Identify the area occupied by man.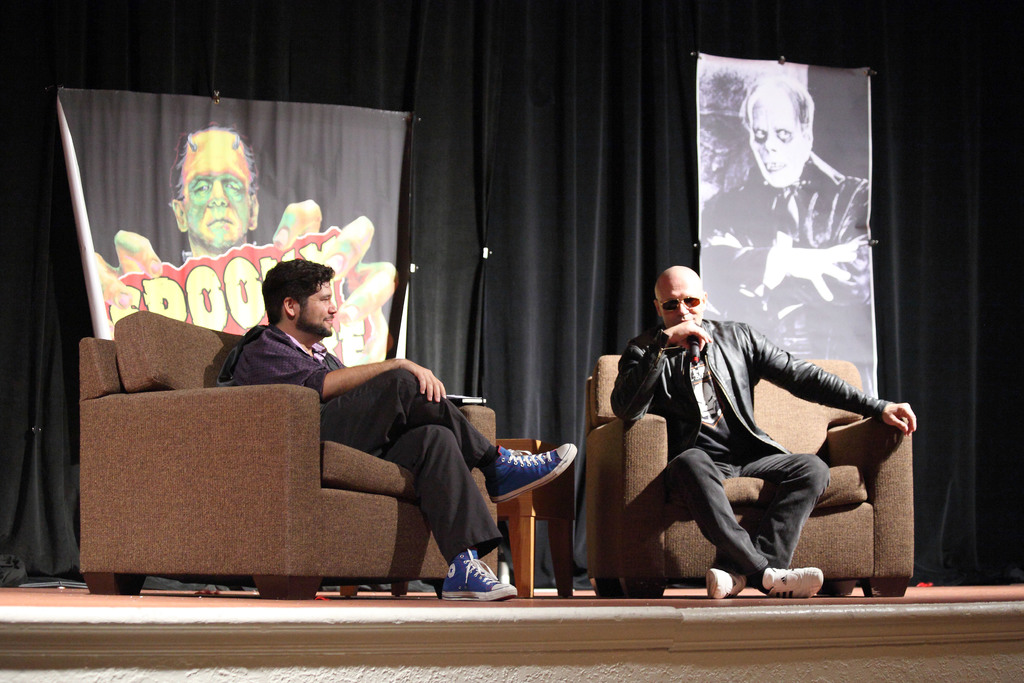
Area: locate(215, 257, 577, 598).
